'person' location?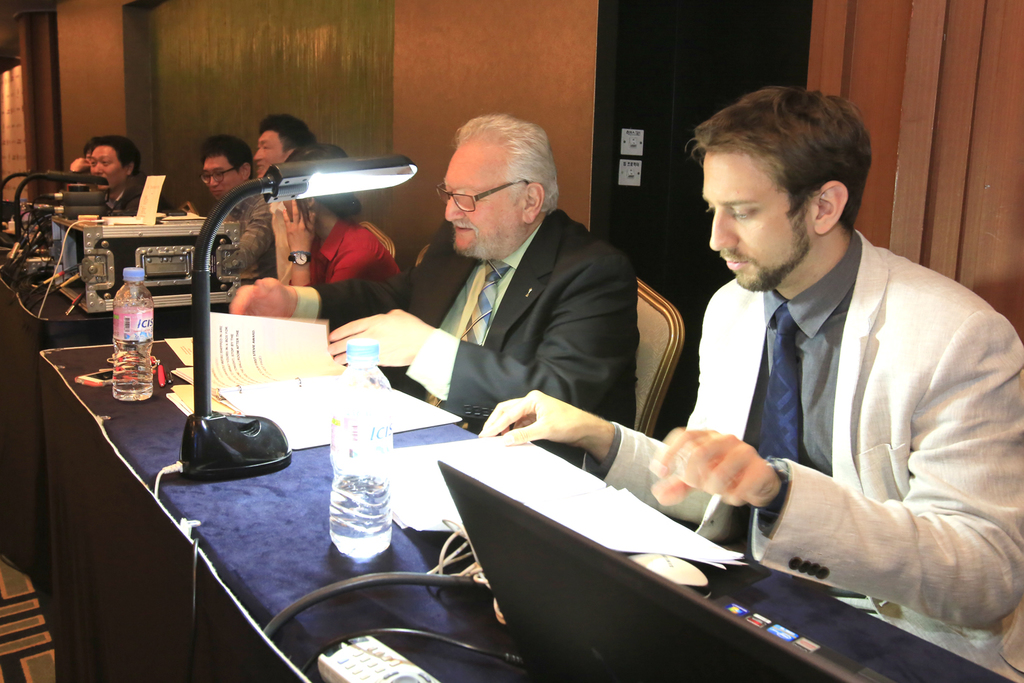
bbox=[480, 83, 1023, 675]
